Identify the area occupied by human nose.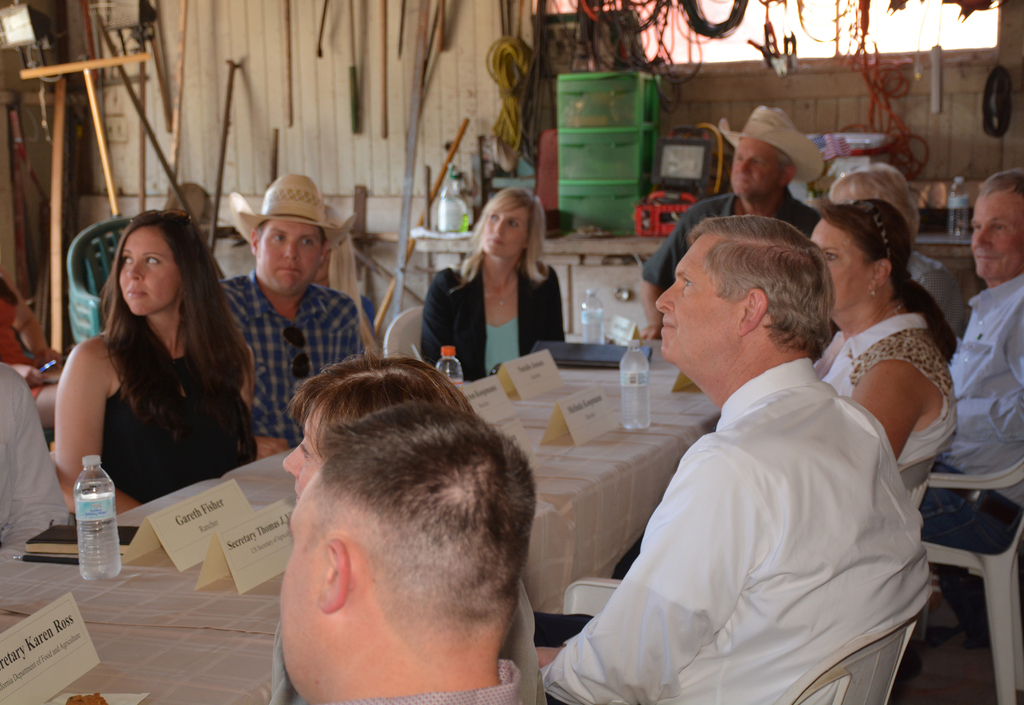
Area: x1=128 y1=261 x2=148 y2=283.
